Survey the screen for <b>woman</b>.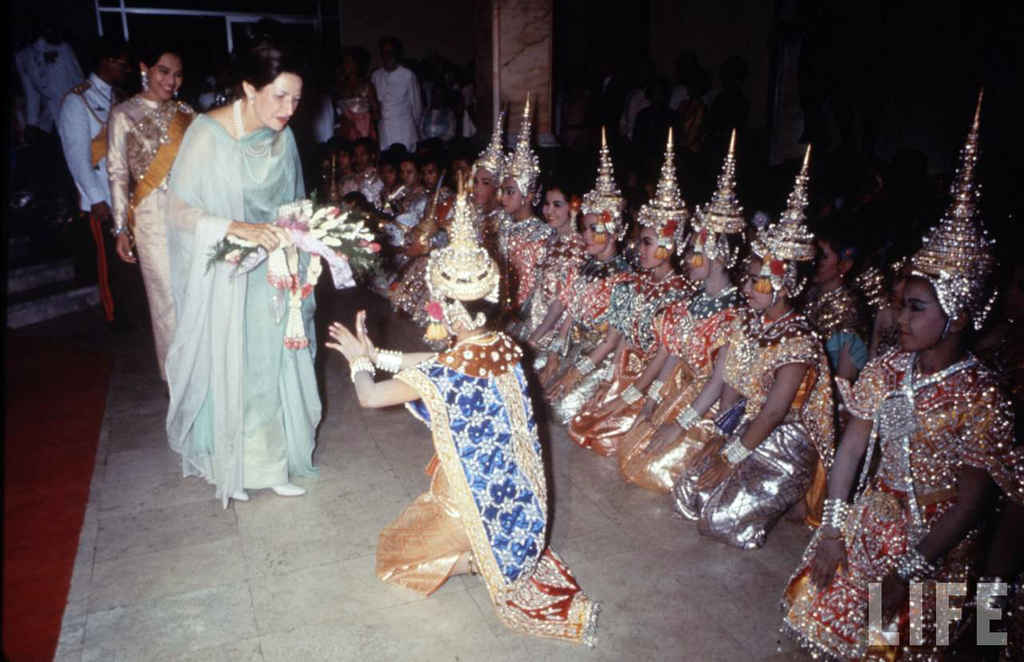
Survey found: [606, 125, 751, 493].
